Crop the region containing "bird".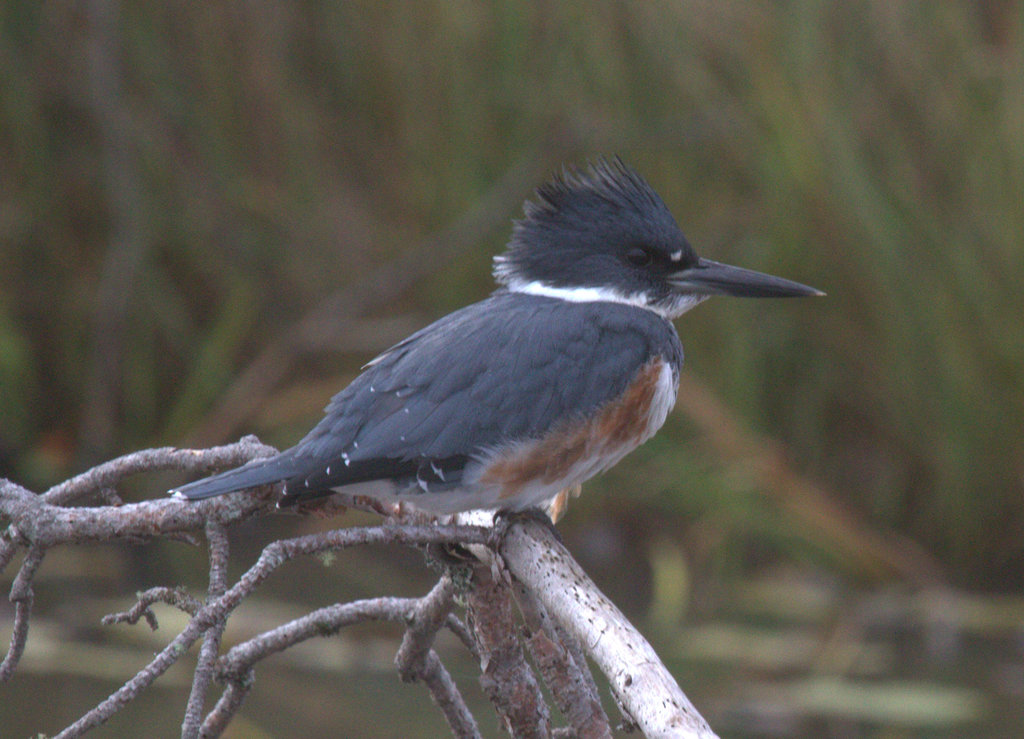
Crop region: 40,172,798,587.
